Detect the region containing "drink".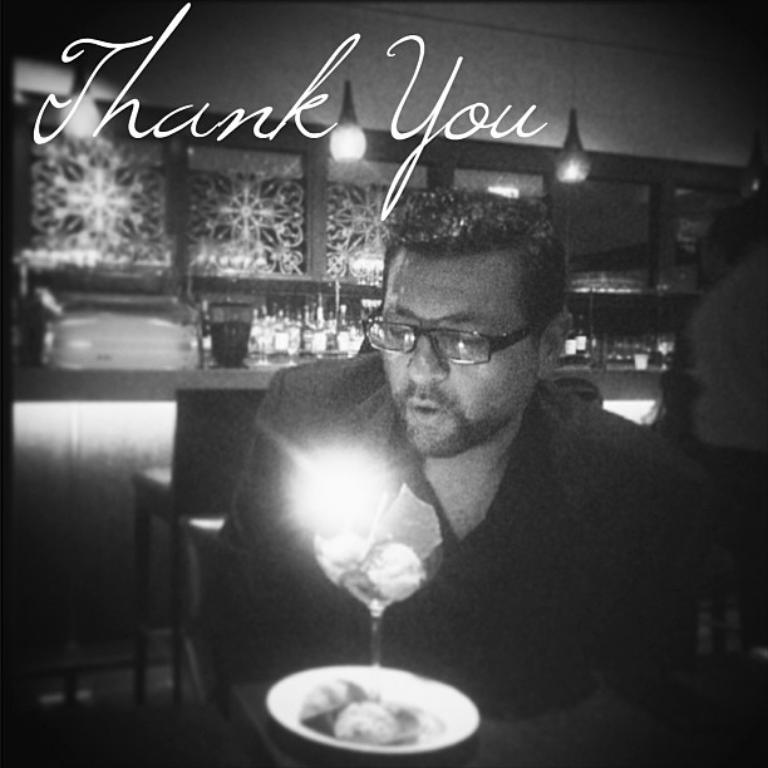
311, 508, 447, 606.
